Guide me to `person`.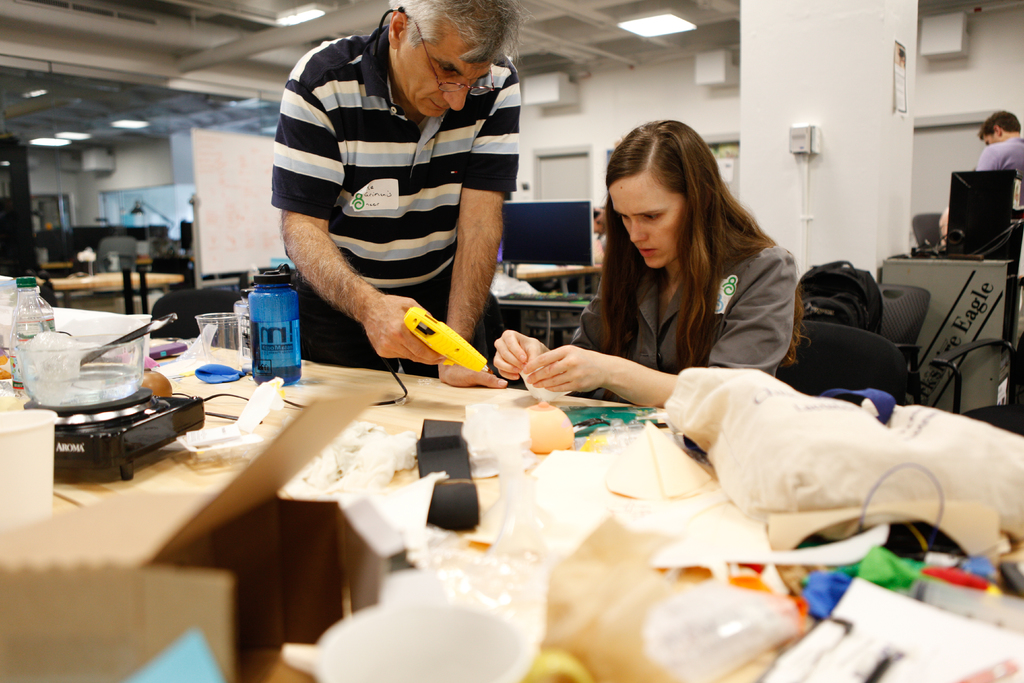
Guidance: [973,110,1023,179].
